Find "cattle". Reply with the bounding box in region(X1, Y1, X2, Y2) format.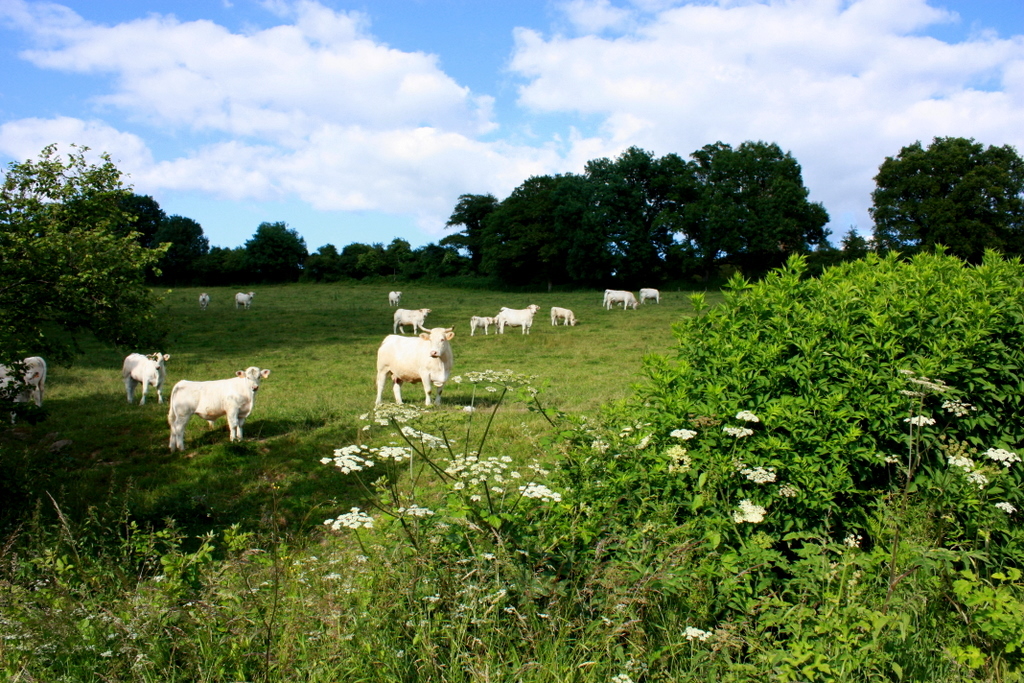
region(549, 304, 575, 325).
